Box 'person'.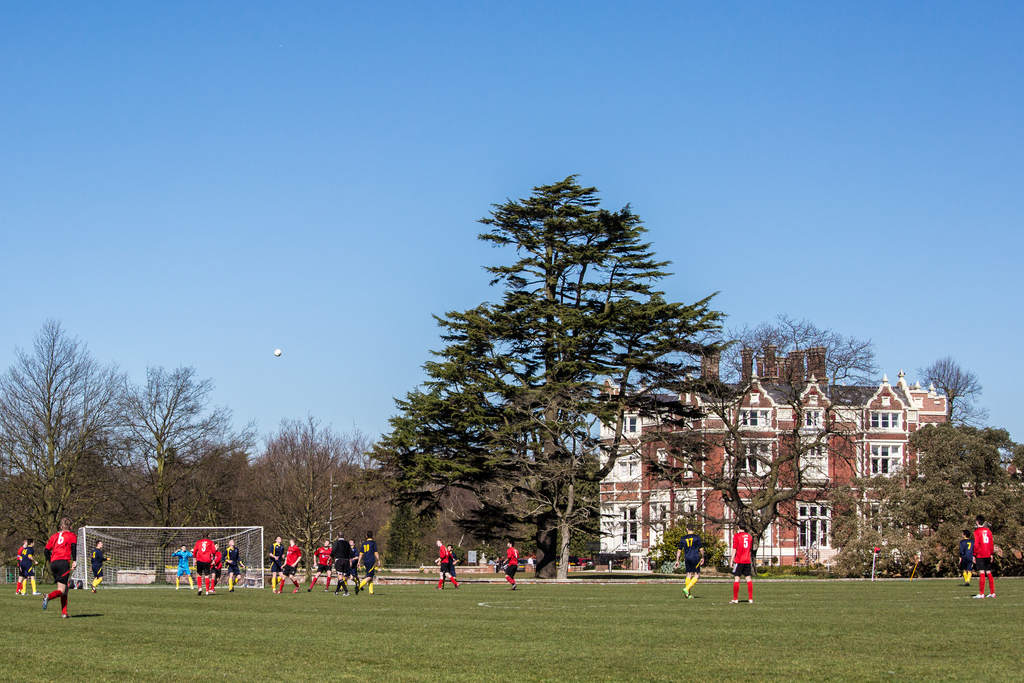
pyautogui.locateOnScreen(329, 531, 355, 595).
